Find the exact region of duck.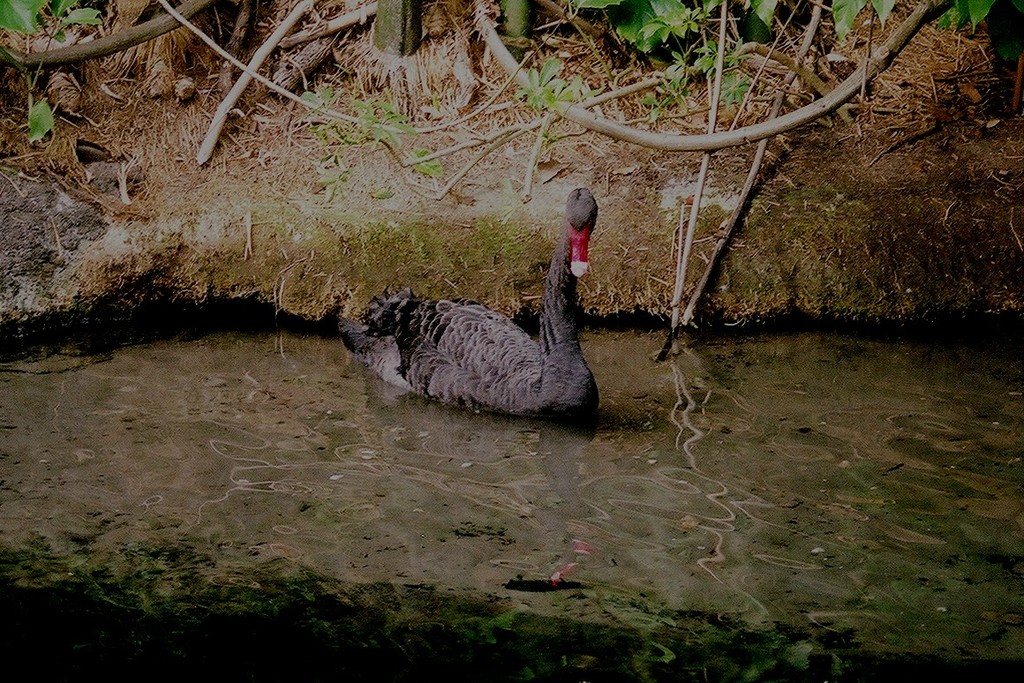
Exact region: rect(340, 202, 602, 433).
